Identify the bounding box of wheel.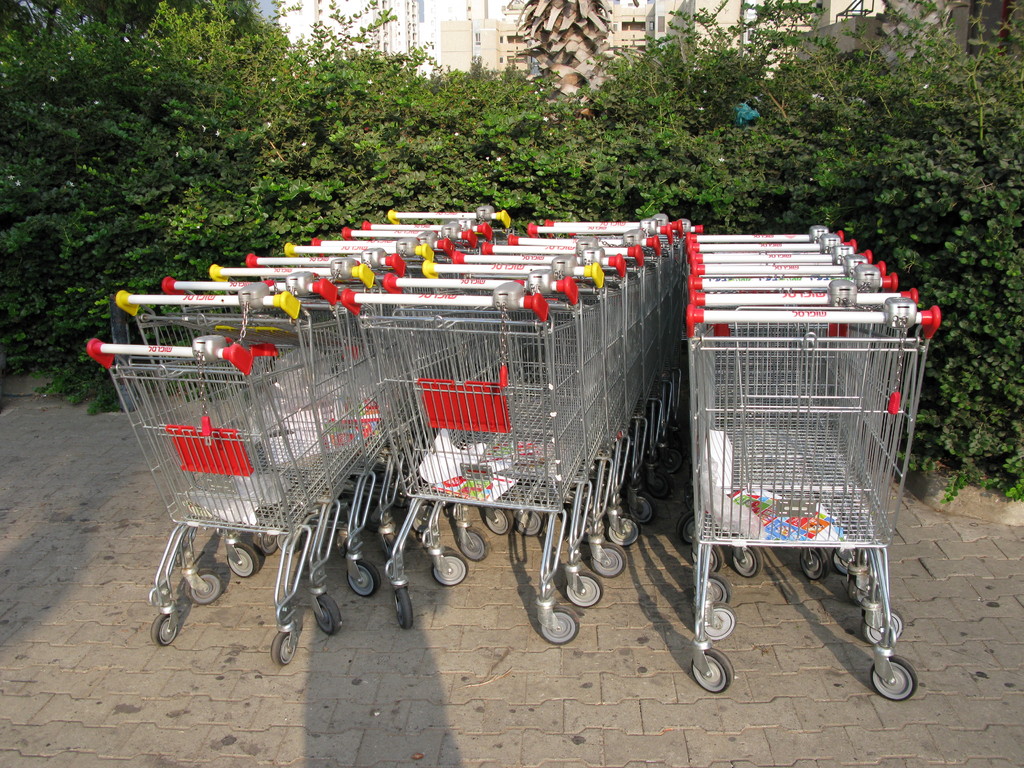
left=643, top=475, right=673, bottom=500.
